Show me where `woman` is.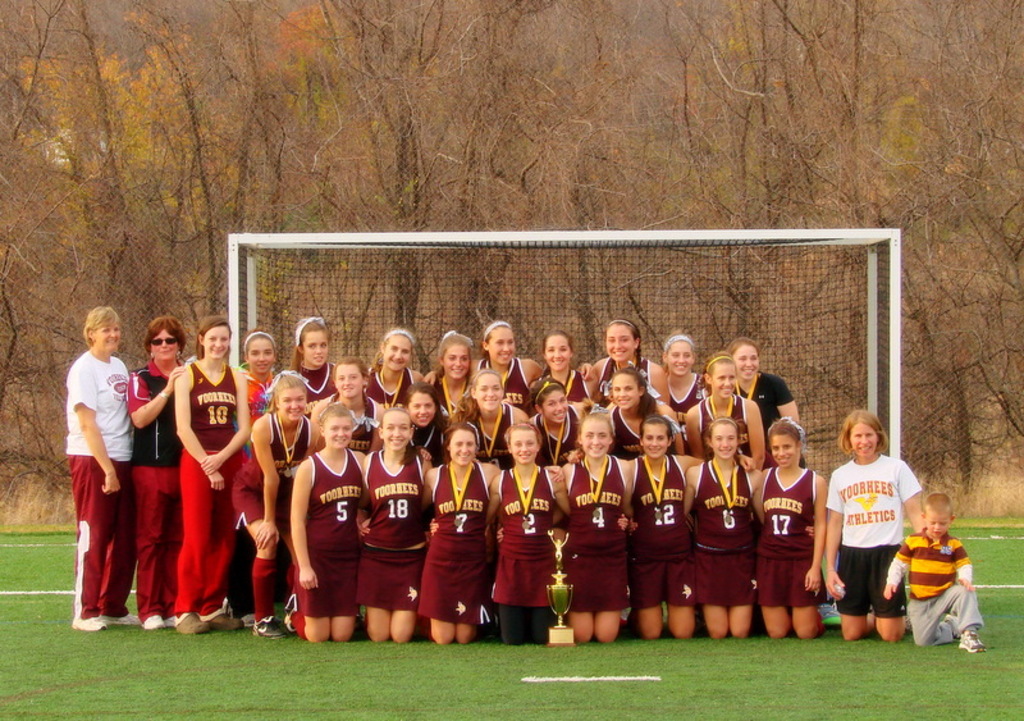
`woman` is at l=65, t=305, r=138, b=630.
